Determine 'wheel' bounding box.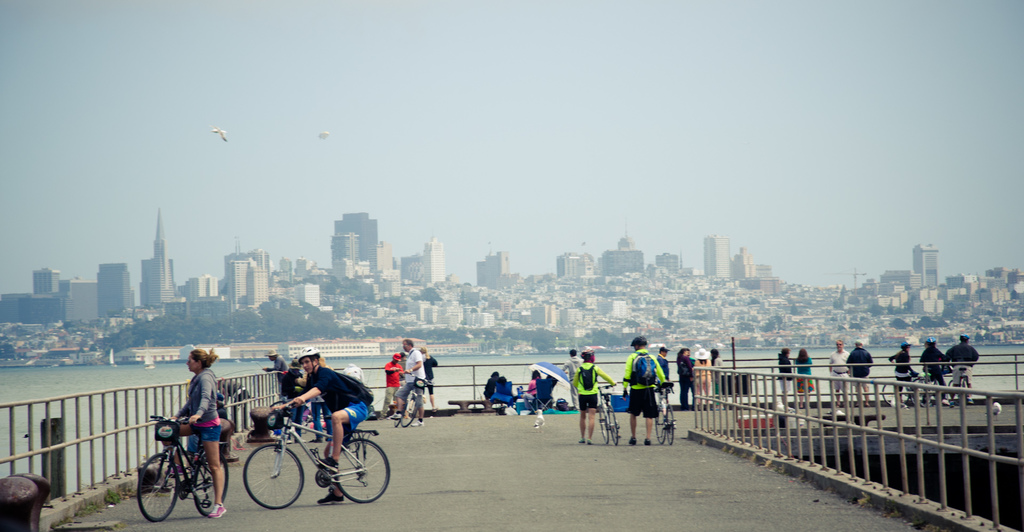
Determined: detection(607, 408, 622, 446).
